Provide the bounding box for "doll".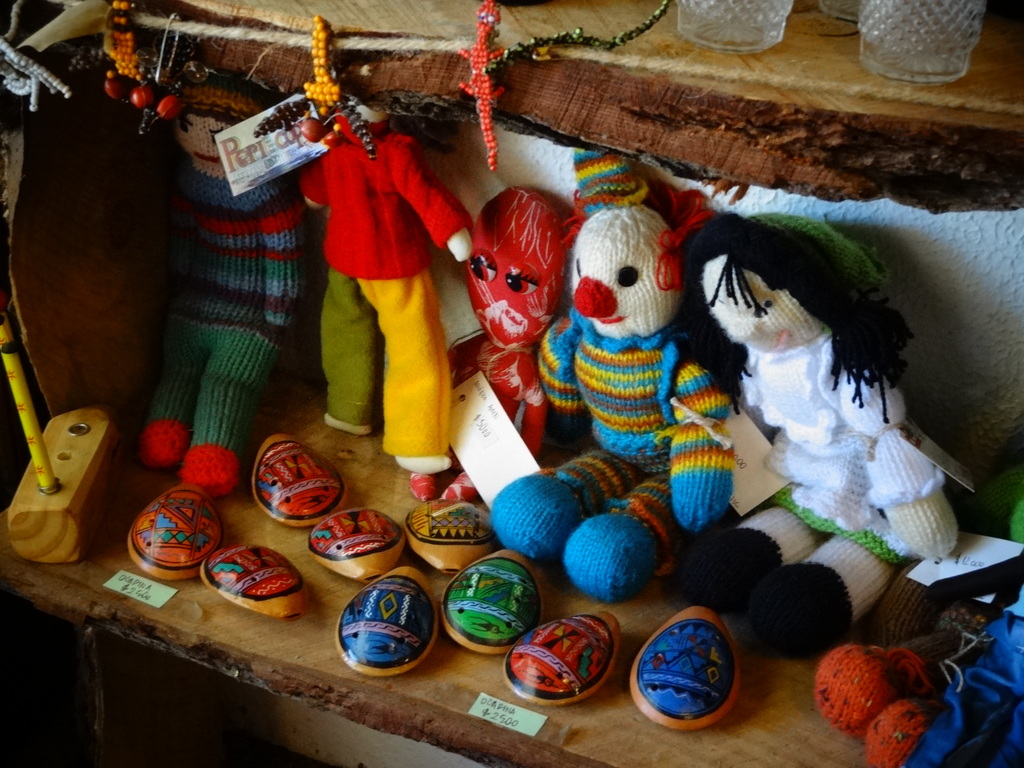
<region>159, 65, 310, 487</region>.
